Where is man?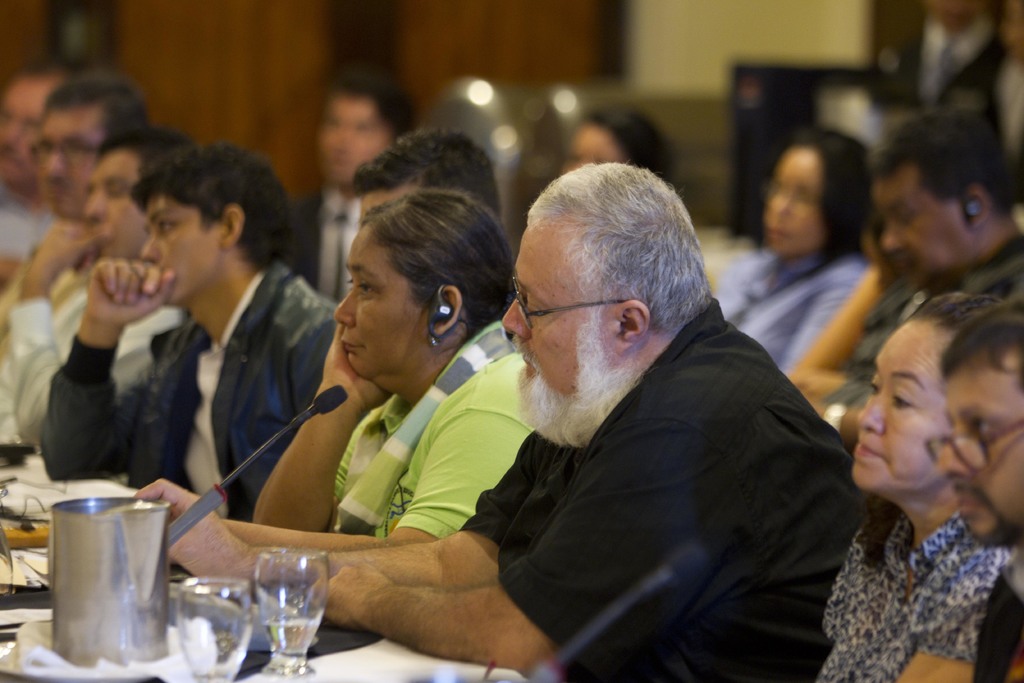
0,122,198,445.
